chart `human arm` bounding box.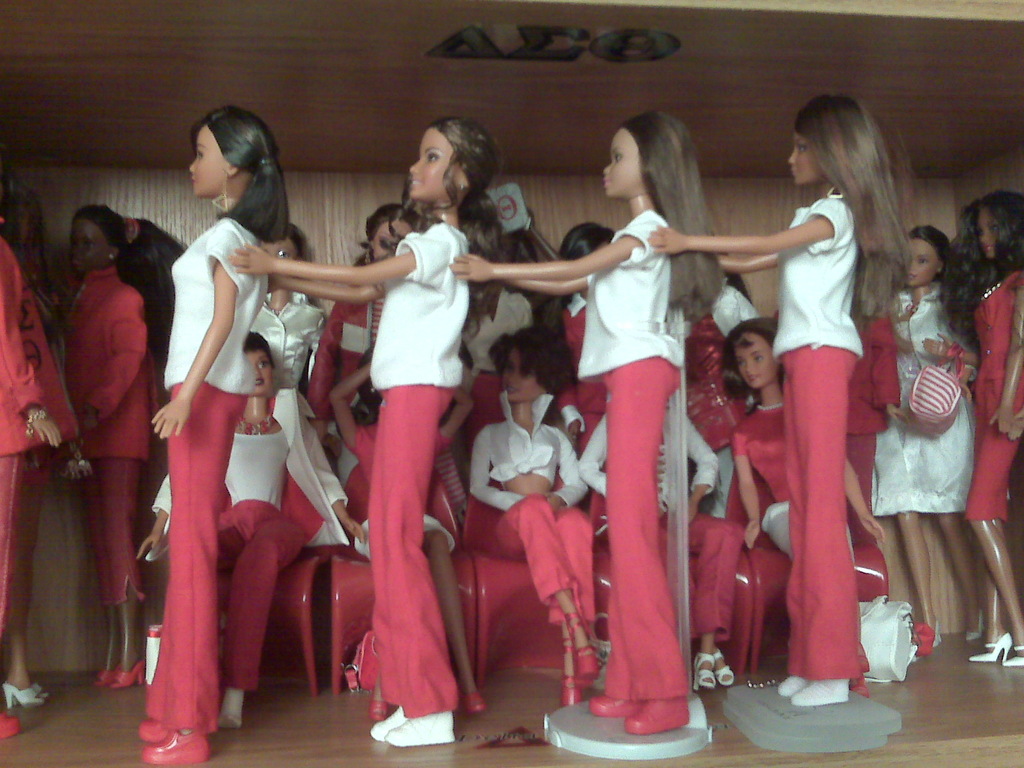
Charted: pyautogui.locateOnScreen(455, 218, 648, 277).
